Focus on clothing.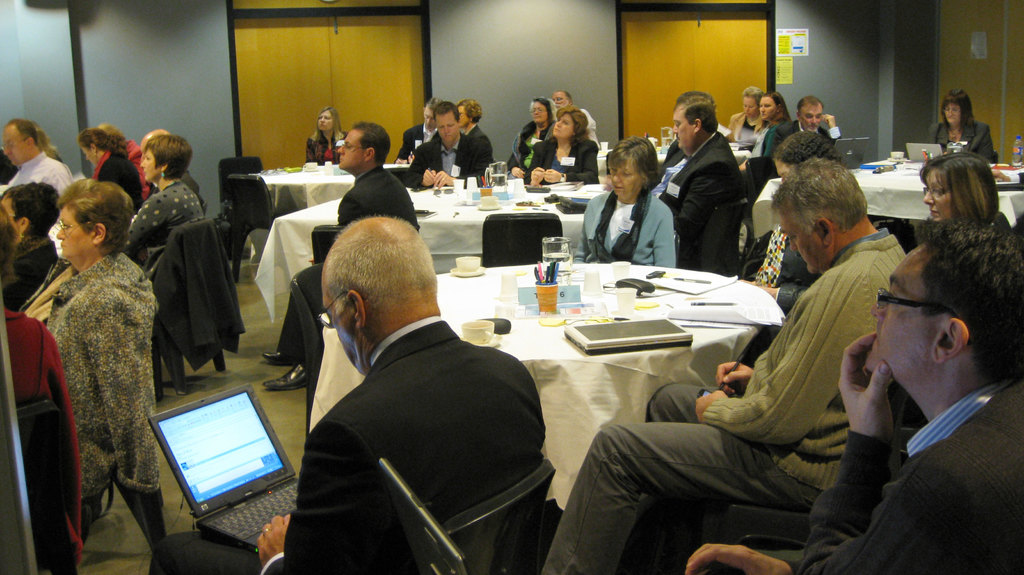
Focused at locate(28, 202, 160, 539).
